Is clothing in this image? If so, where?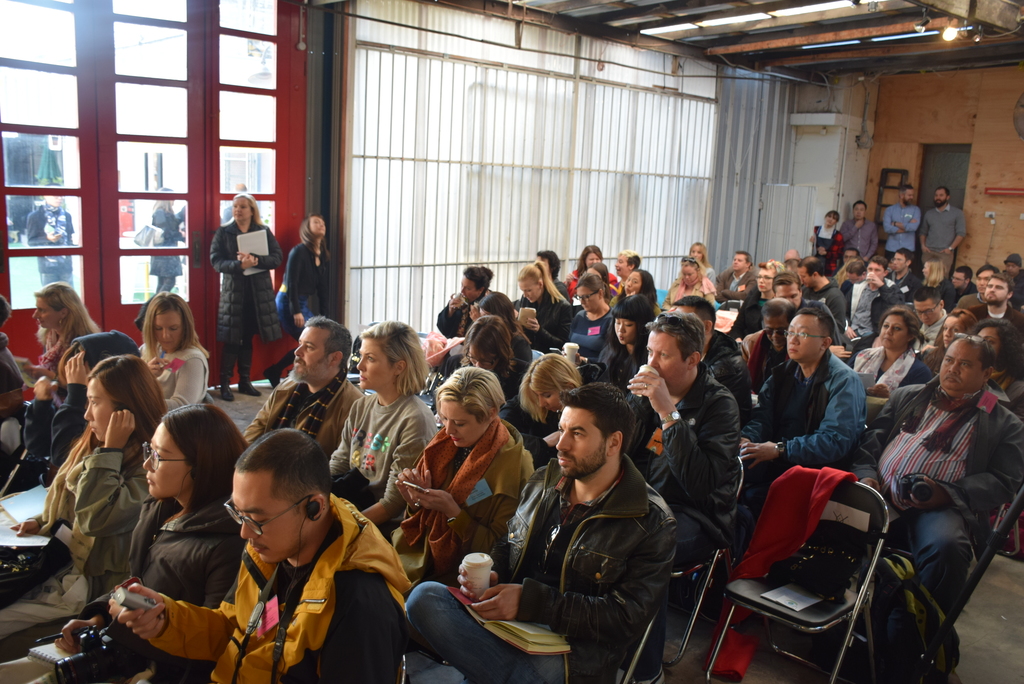
Yes, at detection(404, 461, 674, 683).
